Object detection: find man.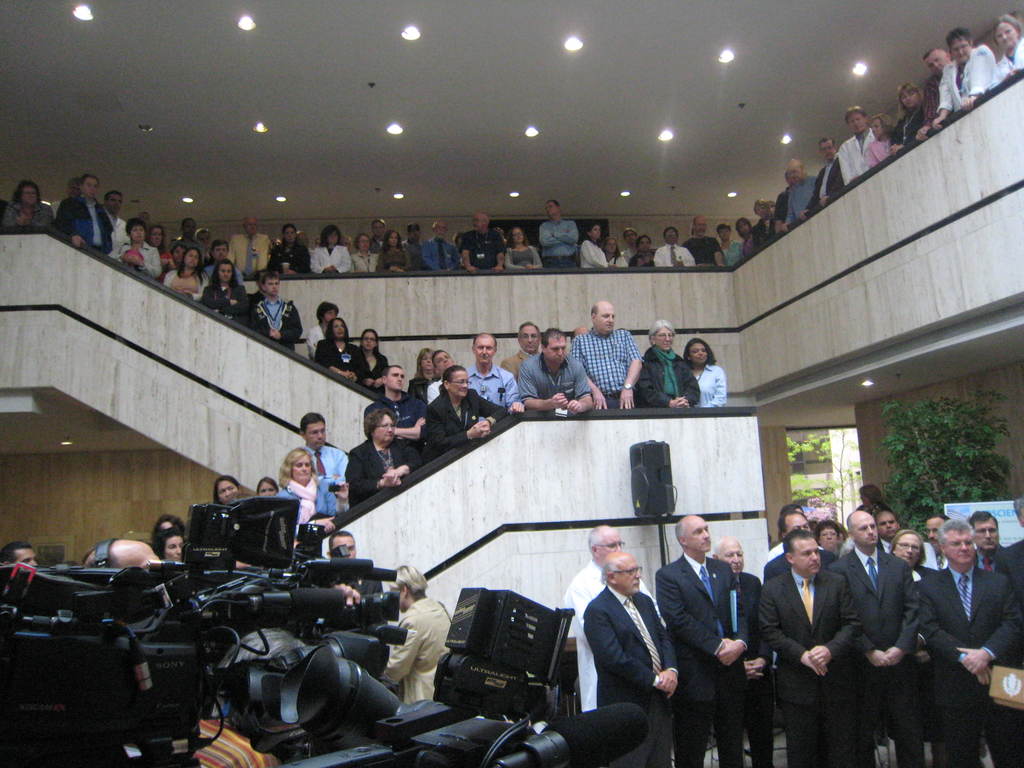
(left=250, top=275, right=300, bottom=351).
